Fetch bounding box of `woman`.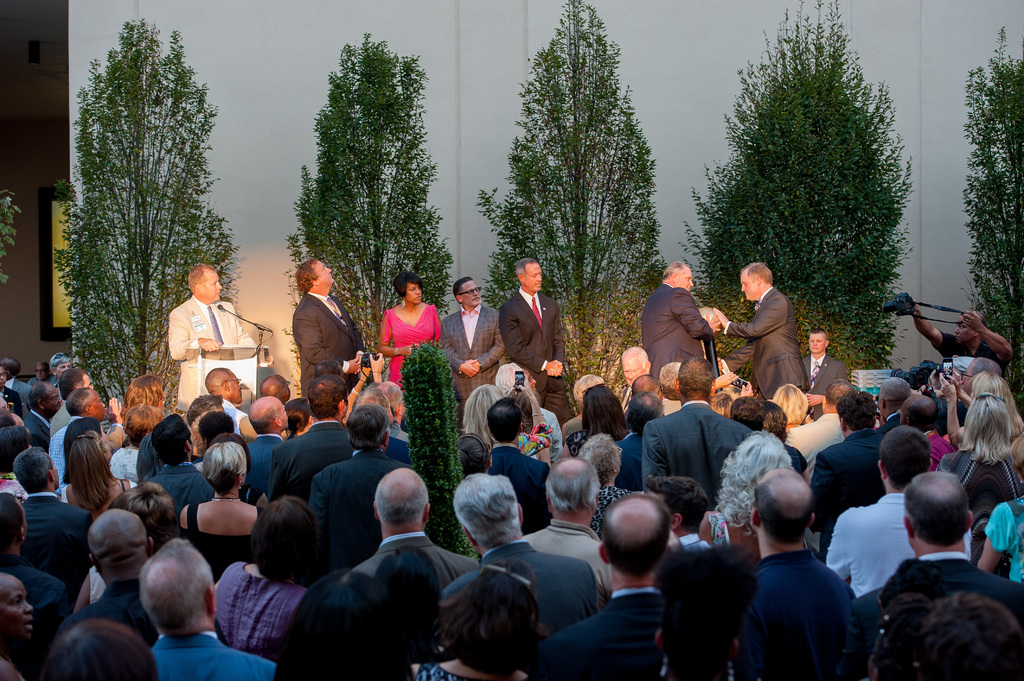
Bbox: (460, 382, 511, 448).
